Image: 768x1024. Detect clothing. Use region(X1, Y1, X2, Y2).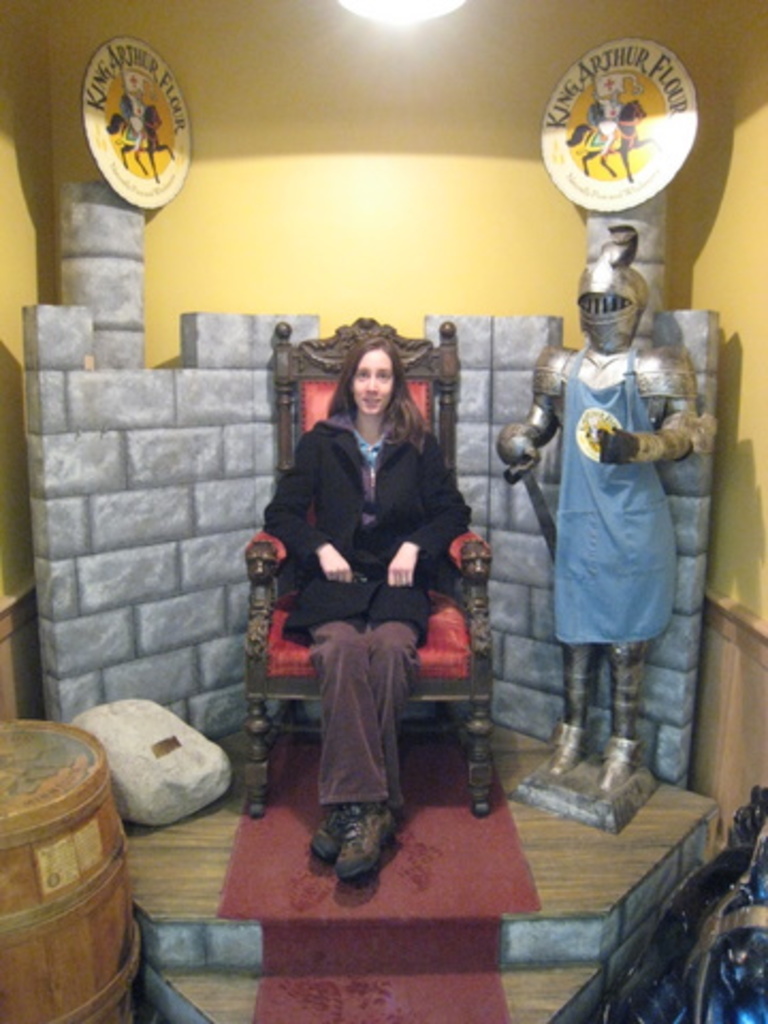
region(254, 346, 482, 791).
